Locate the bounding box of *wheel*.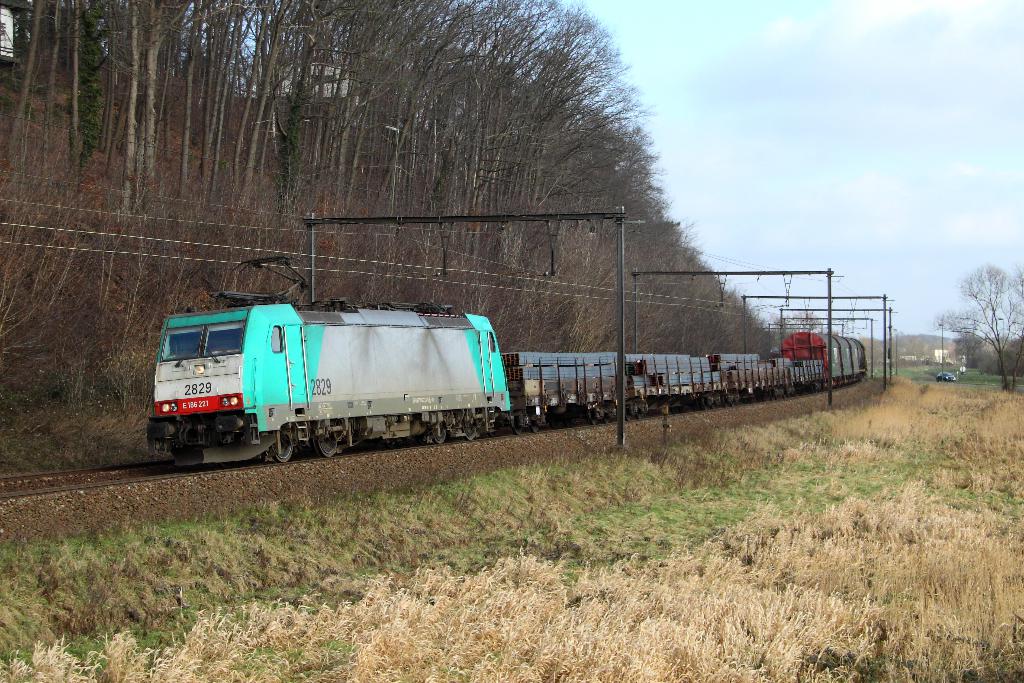
Bounding box: box(312, 422, 337, 458).
